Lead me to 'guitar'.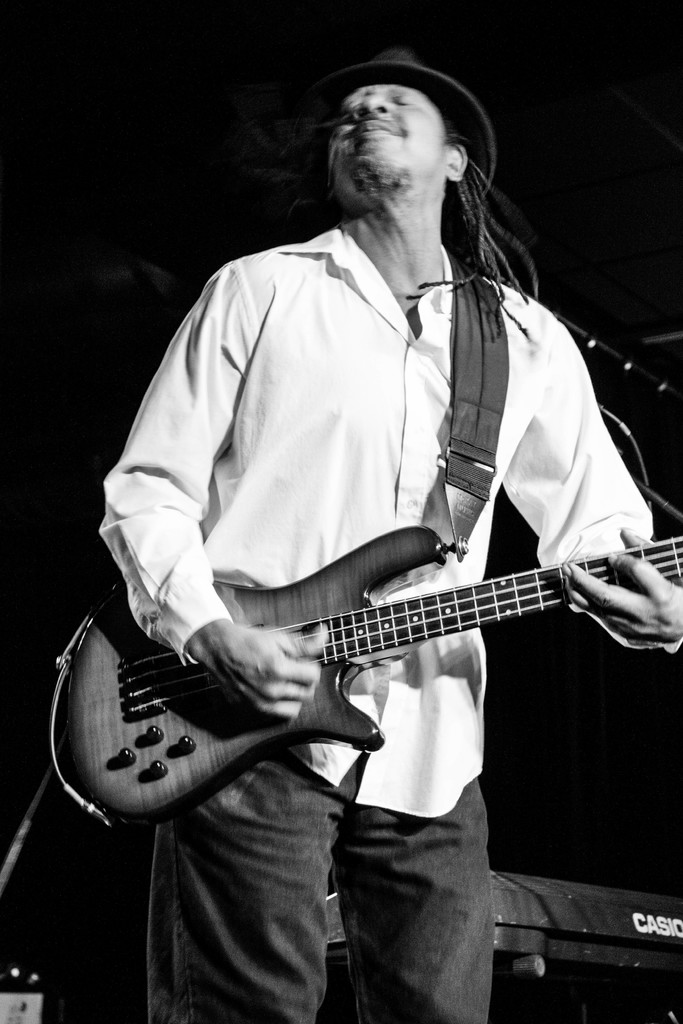
Lead to <box>46,407,682,829</box>.
